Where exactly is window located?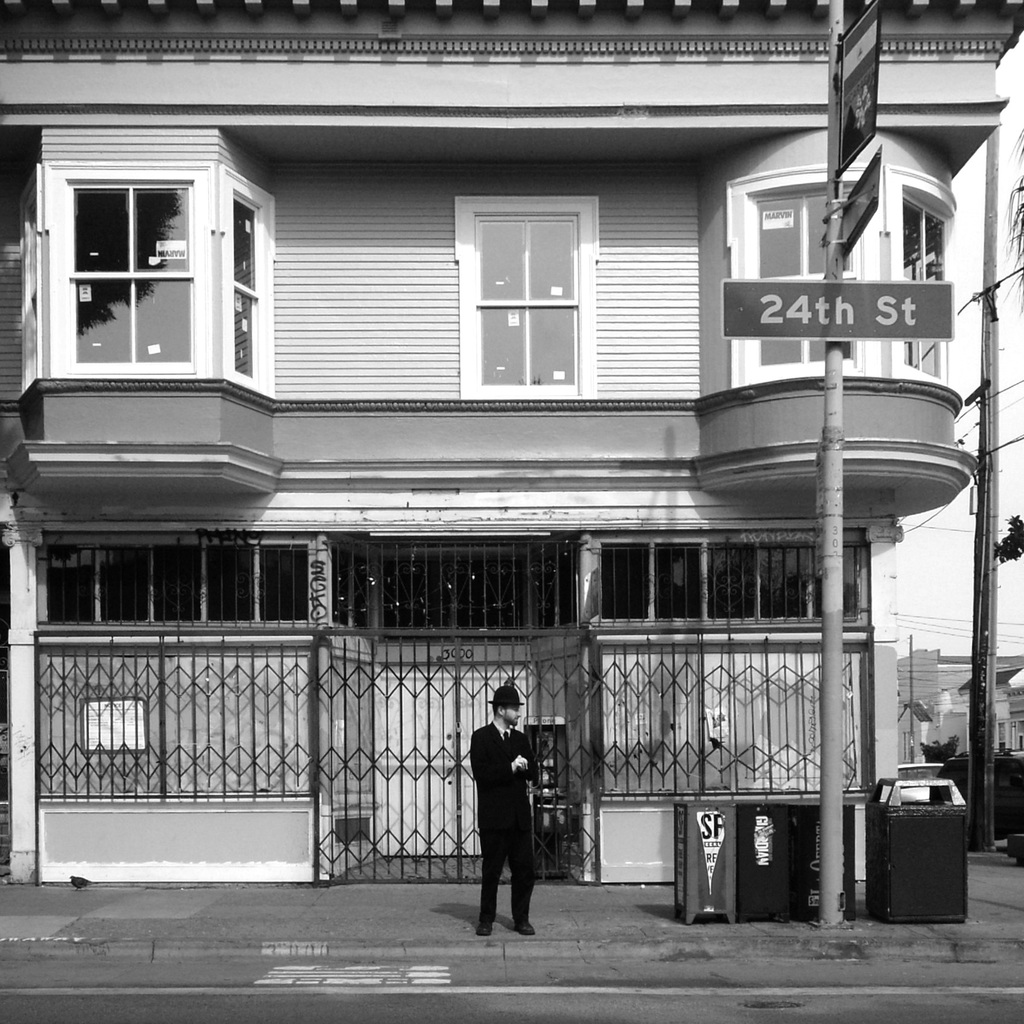
Its bounding box is l=220, t=168, r=278, b=406.
